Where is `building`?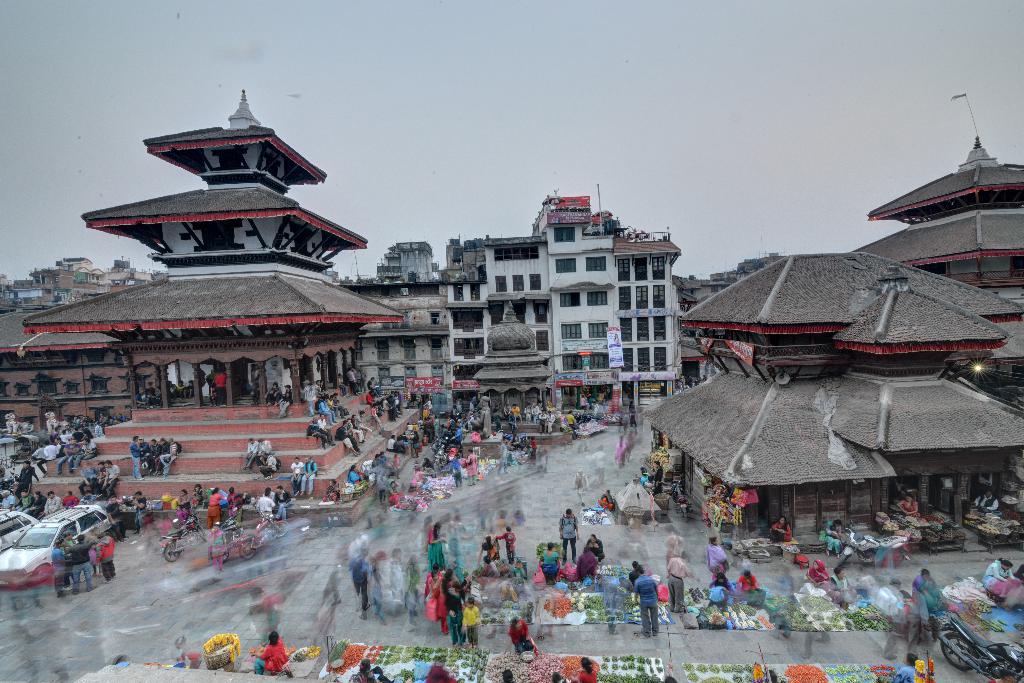
(648,96,1023,542).
